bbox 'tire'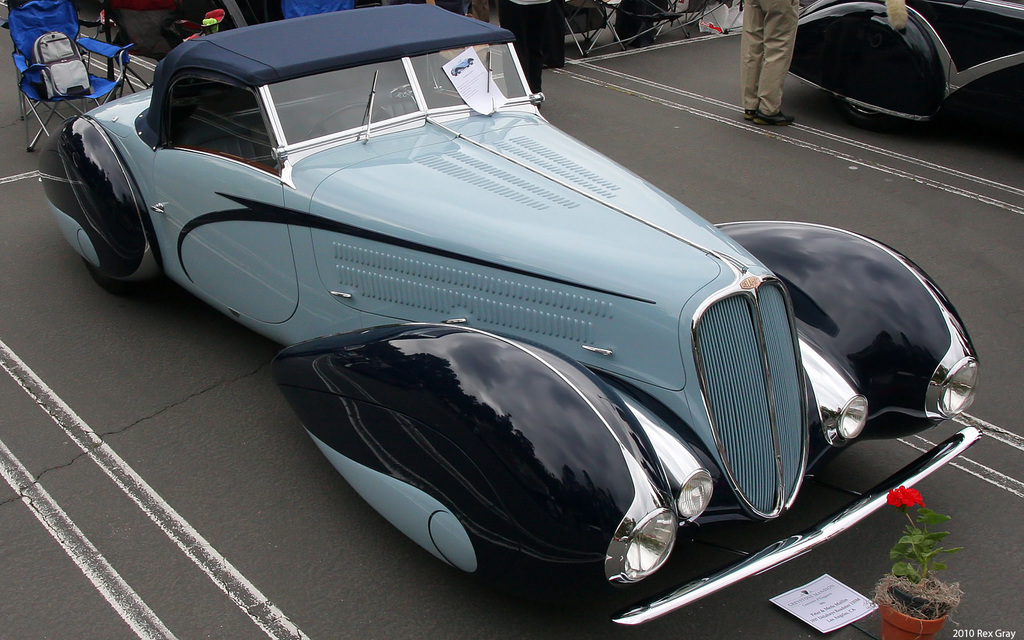
(left=833, top=97, right=886, bottom=125)
